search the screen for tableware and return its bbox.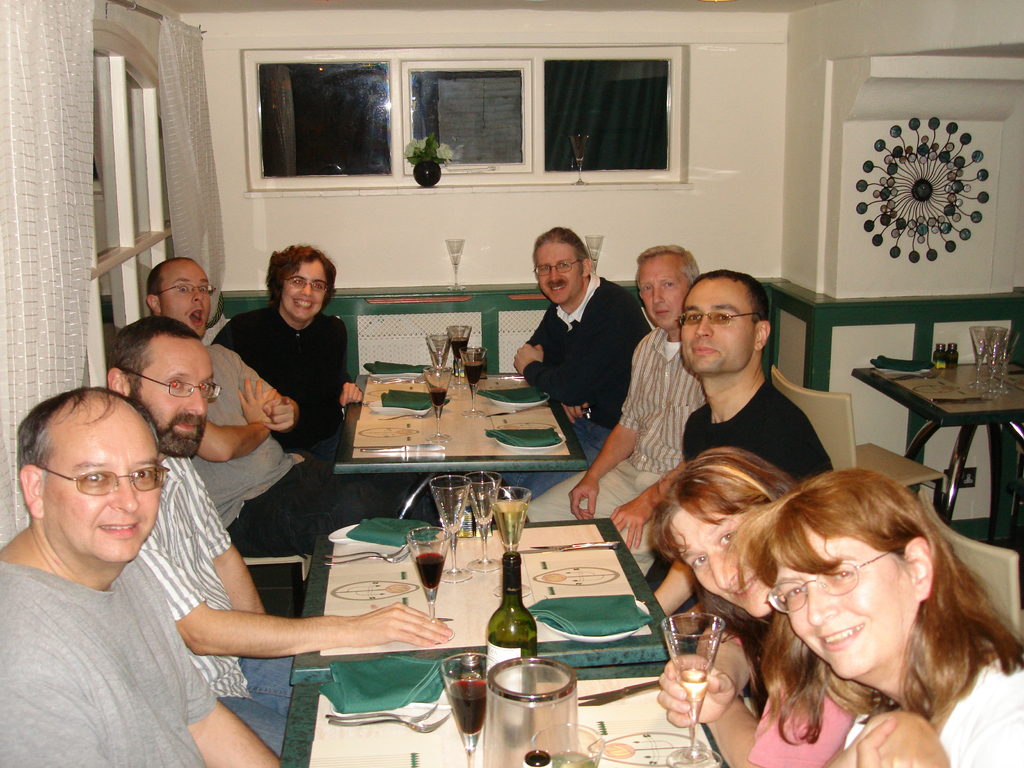
Found: (left=372, top=392, right=435, bottom=414).
